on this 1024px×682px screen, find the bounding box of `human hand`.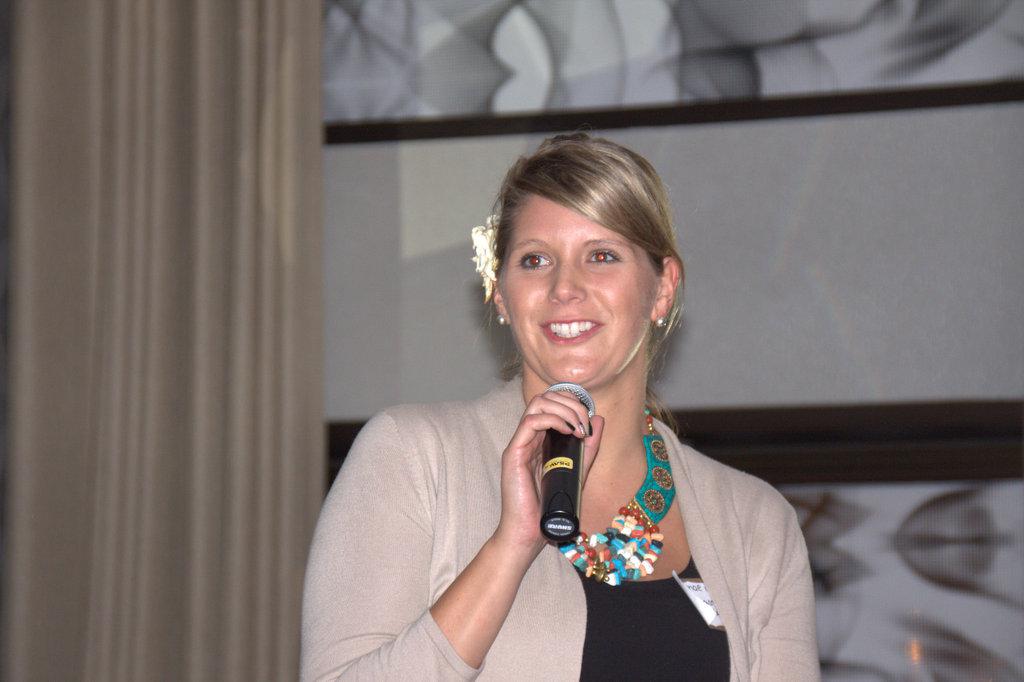
Bounding box: region(491, 389, 606, 558).
